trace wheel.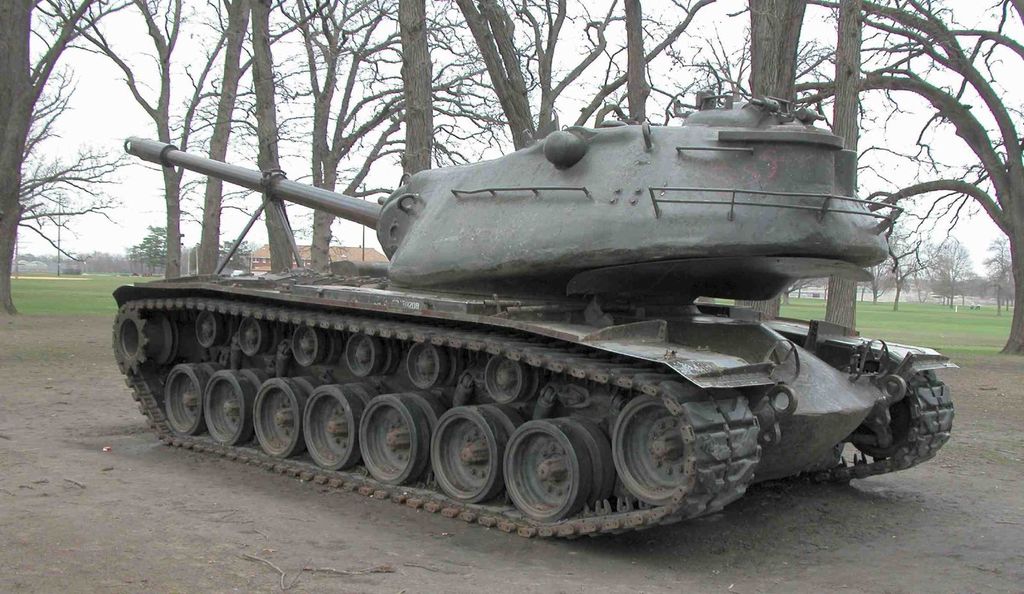
Traced to 399/388/447/422.
